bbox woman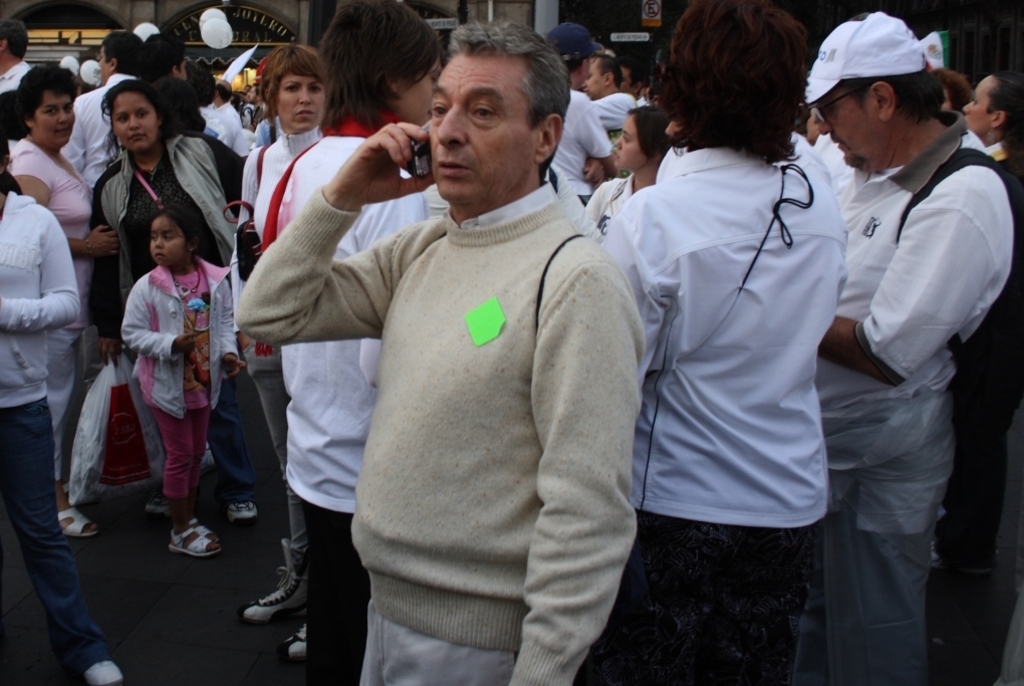
pyautogui.locateOnScreen(949, 64, 1023, 584)
